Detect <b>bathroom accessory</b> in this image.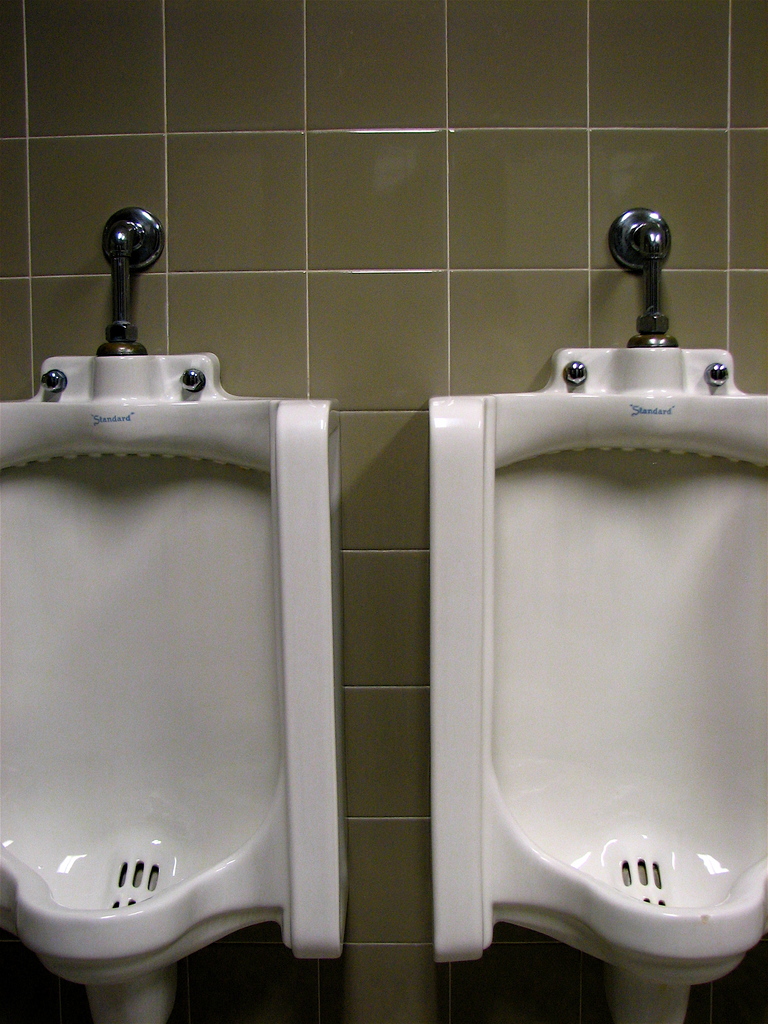
Detection: x1=609, y1=208, x2=678, y2=346.
